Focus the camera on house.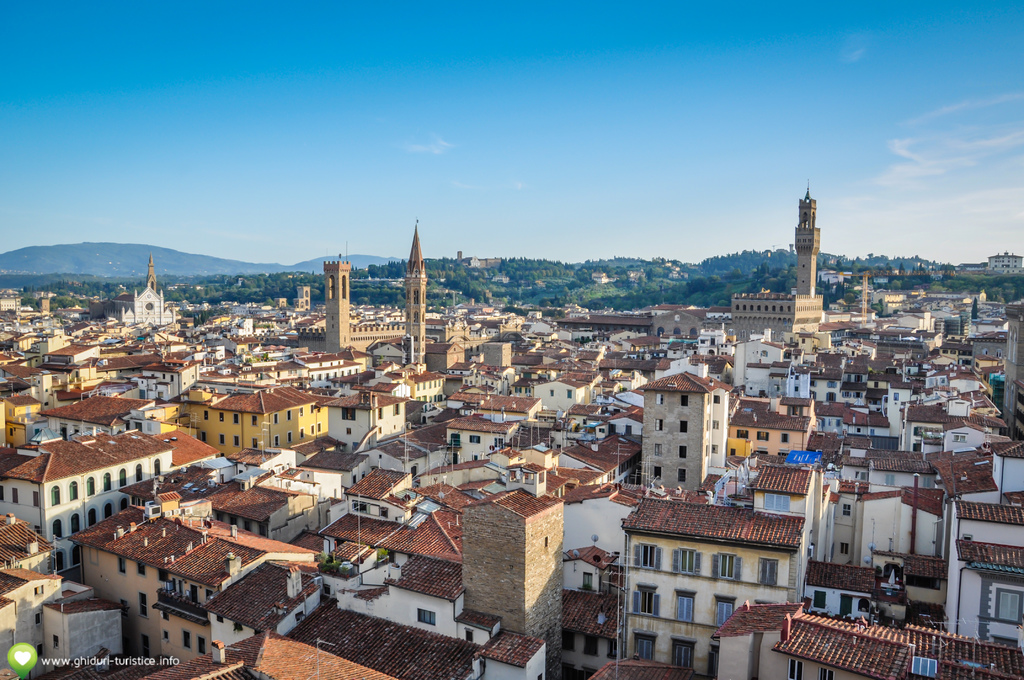
Focus region: select_region(884, 374, 923, 436).
